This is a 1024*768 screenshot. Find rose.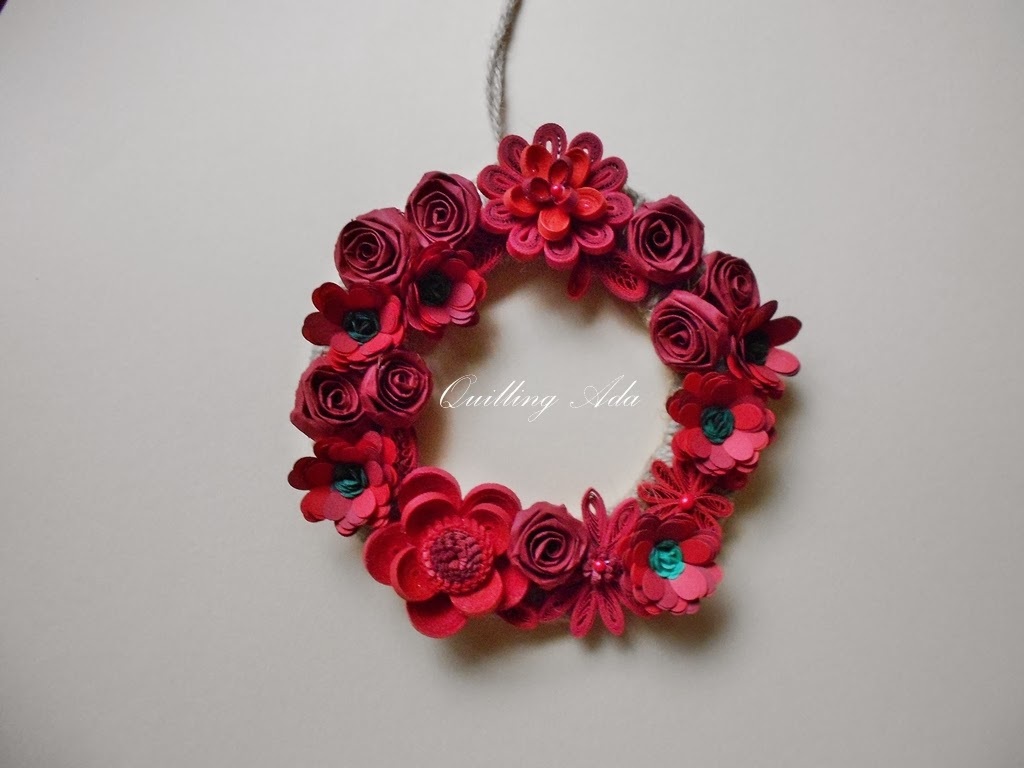
Bounding box: crop(512, 502, 586, 591).
